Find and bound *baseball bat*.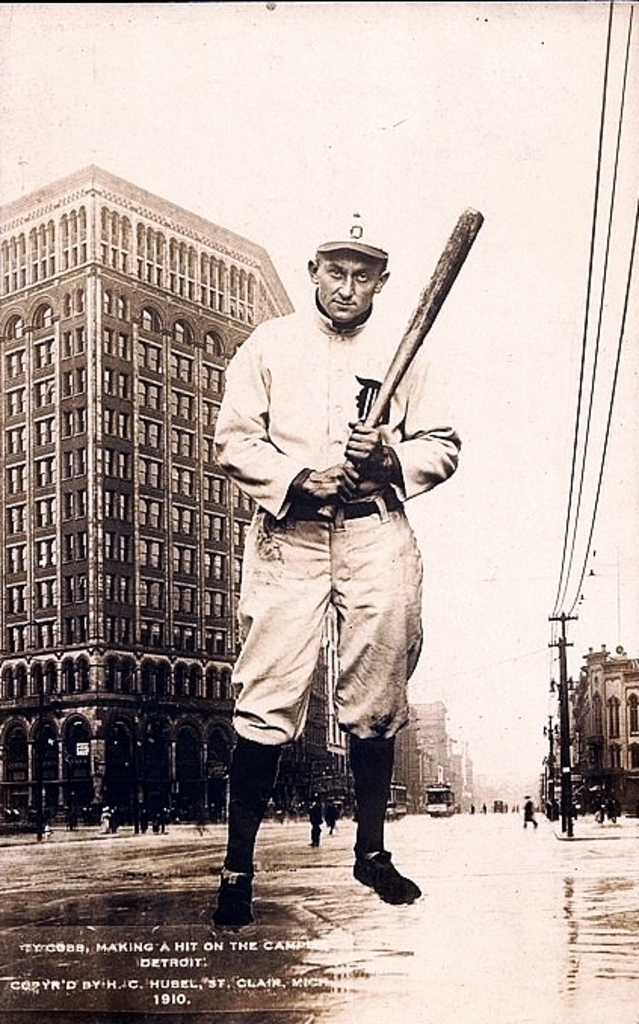
Bound: 340/208/480/485.
